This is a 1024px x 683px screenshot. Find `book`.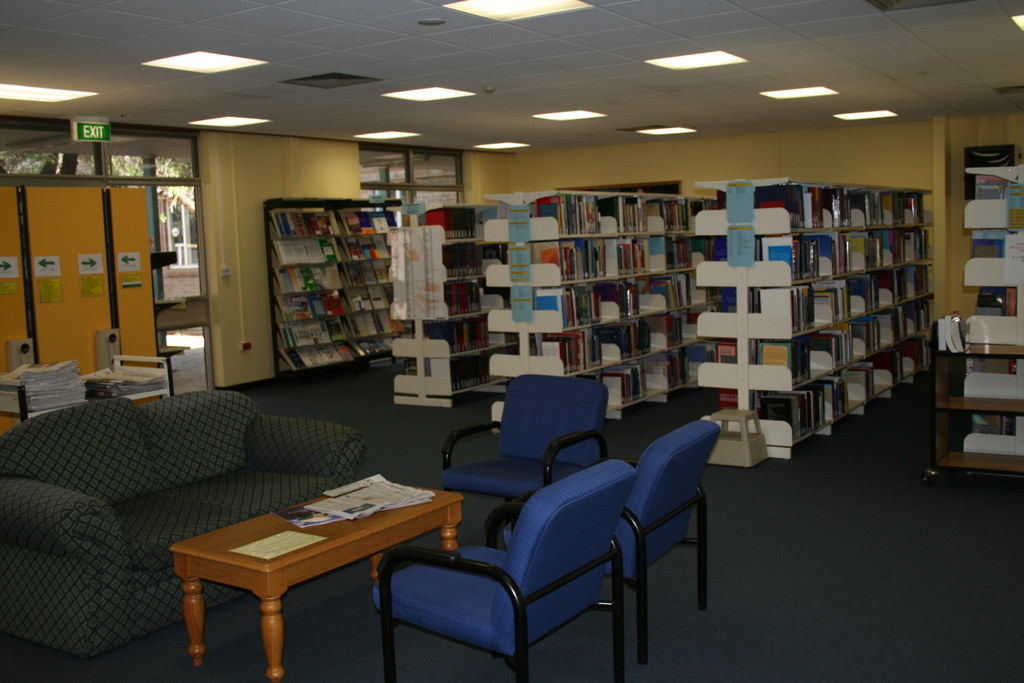
Bounding box: select_region(531, 242, 562, 280).
